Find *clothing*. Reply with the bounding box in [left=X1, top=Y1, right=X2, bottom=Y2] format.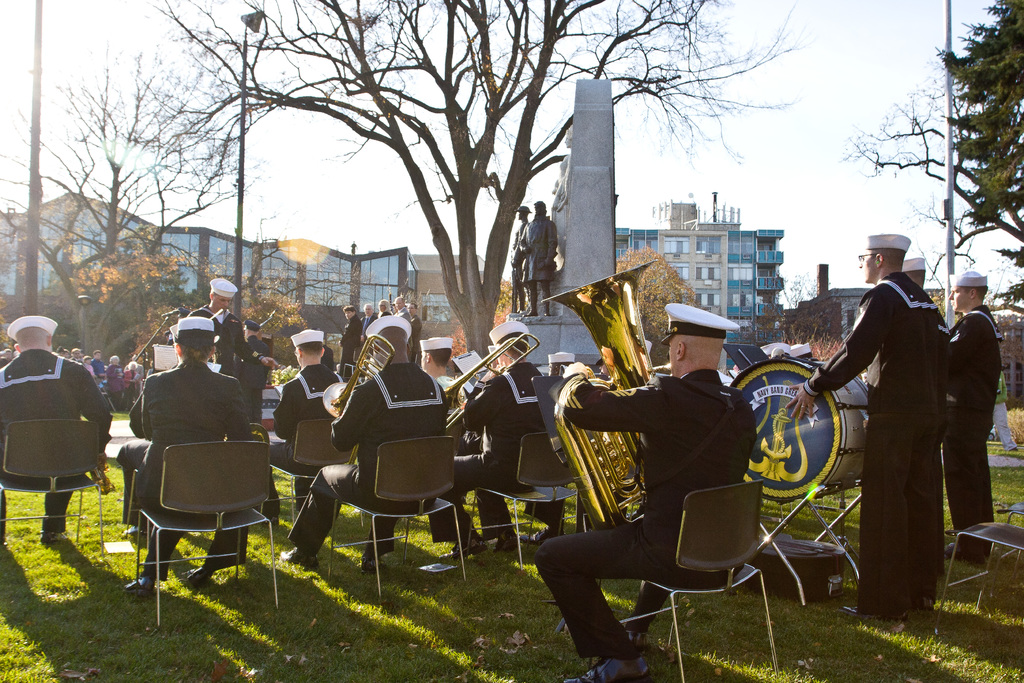
[left=0, top=347, right=110, bottom=532].
